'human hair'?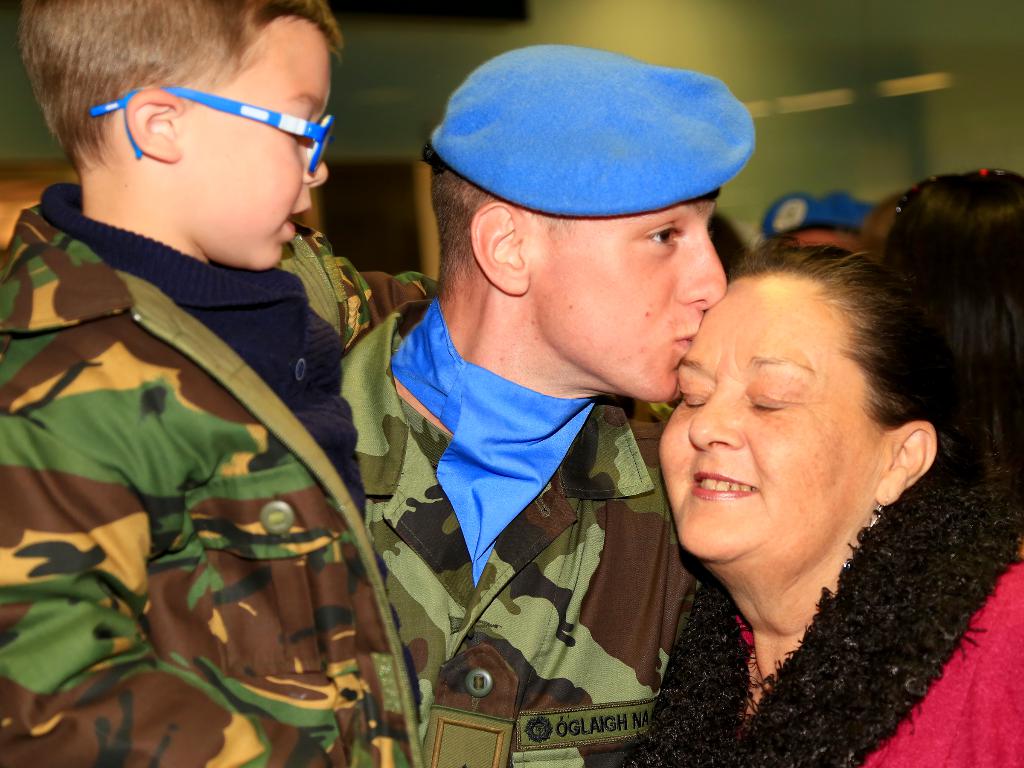
<region>888, 162, 1023, 499</region>
